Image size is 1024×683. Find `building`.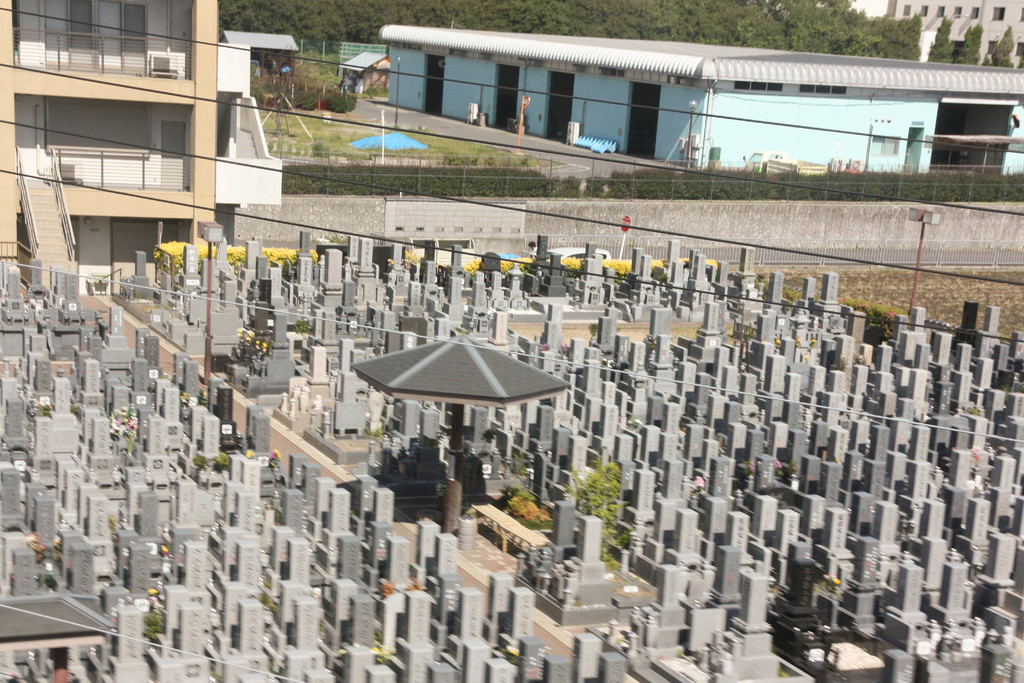
left=0, top=0, right=284, bottom=265.
